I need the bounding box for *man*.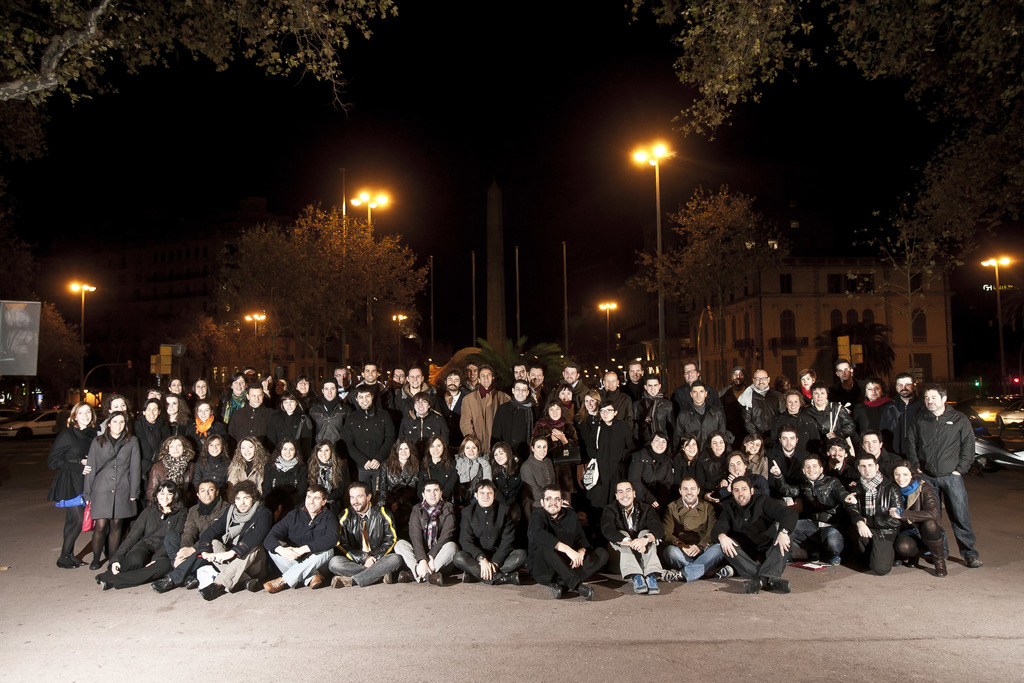
Here it is: l=673, t=361, r=719, b=411.
